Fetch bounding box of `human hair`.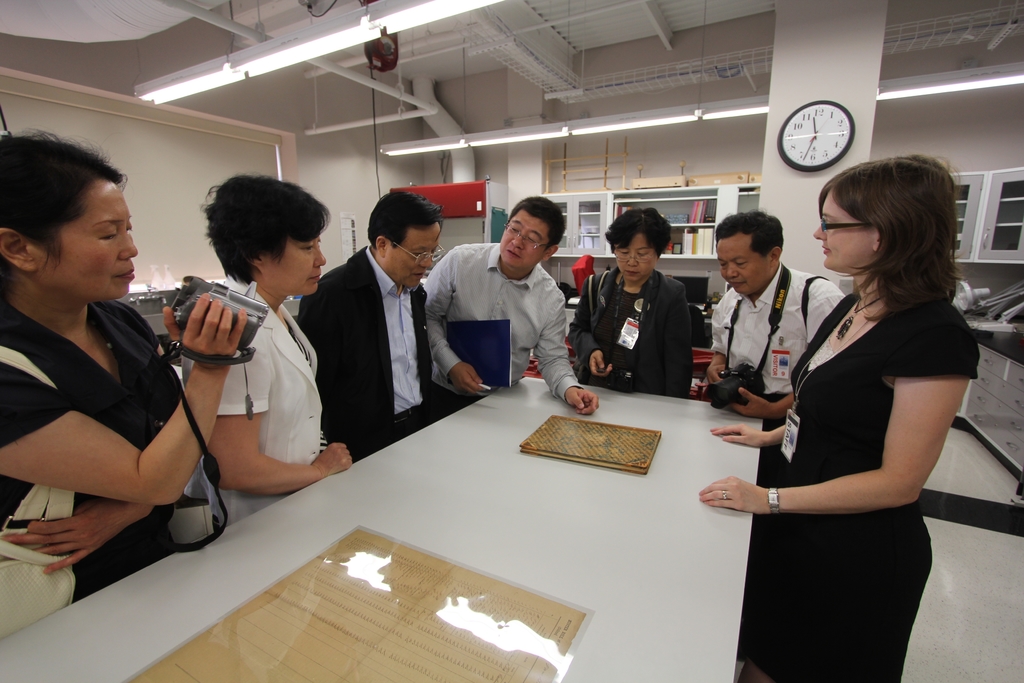
Bbox: 824,153,951,326.
